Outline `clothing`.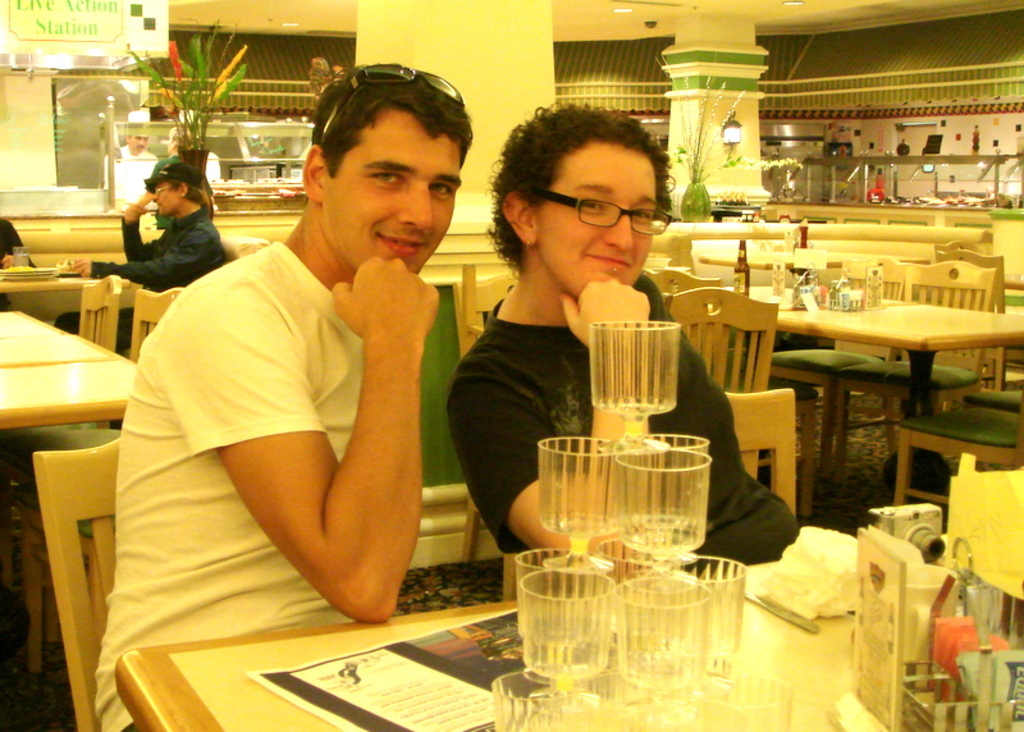
Outline: [left=439, top=290, right=794, bottom=581].
